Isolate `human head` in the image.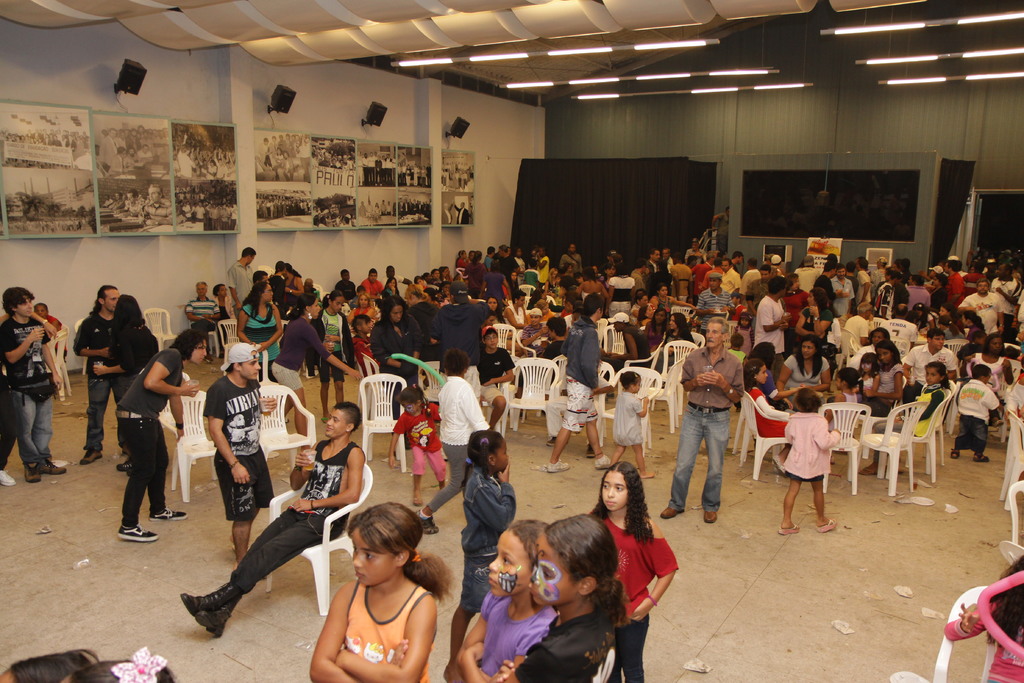
Isolated region: region(396, 384, 421, 413).
